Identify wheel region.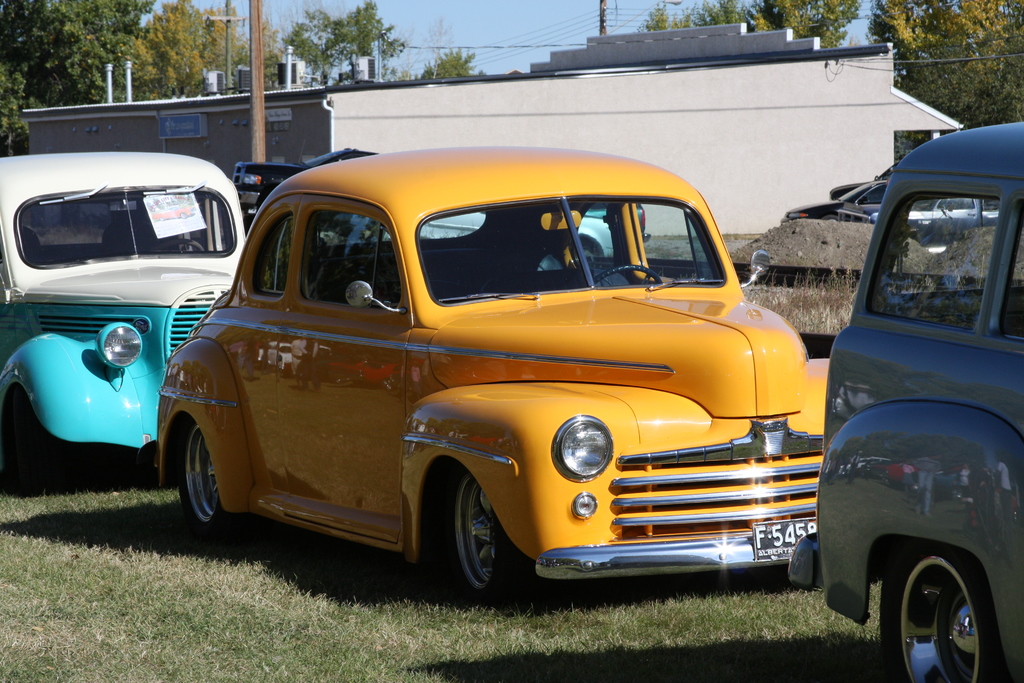
Region: box(444, 478, 541, 599).
